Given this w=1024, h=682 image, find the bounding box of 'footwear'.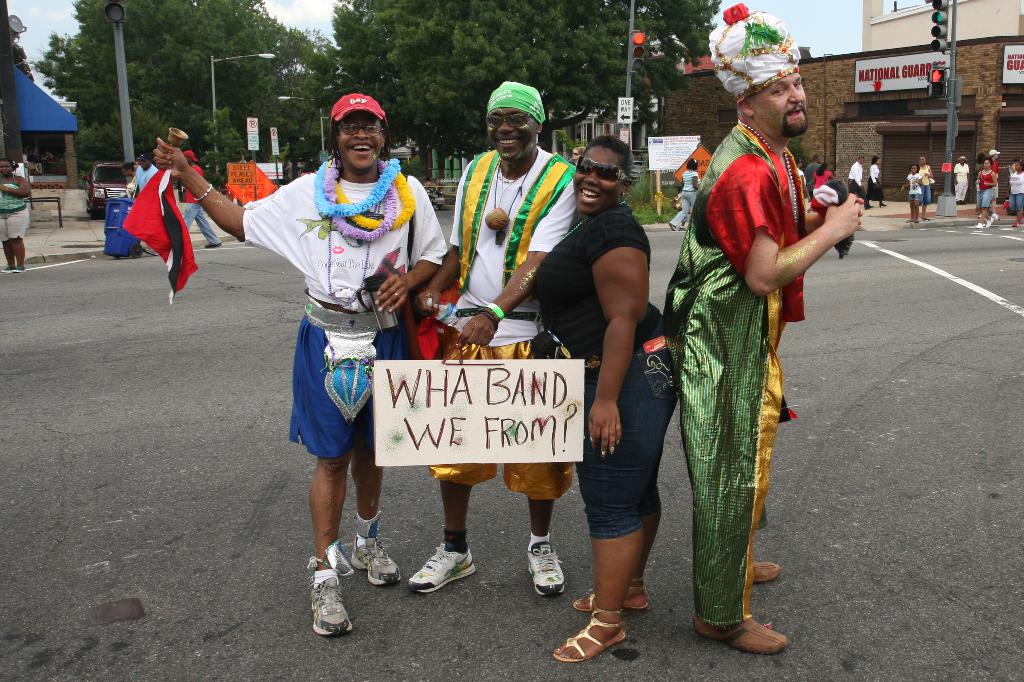
BBox(552, 605, 630, 668).
